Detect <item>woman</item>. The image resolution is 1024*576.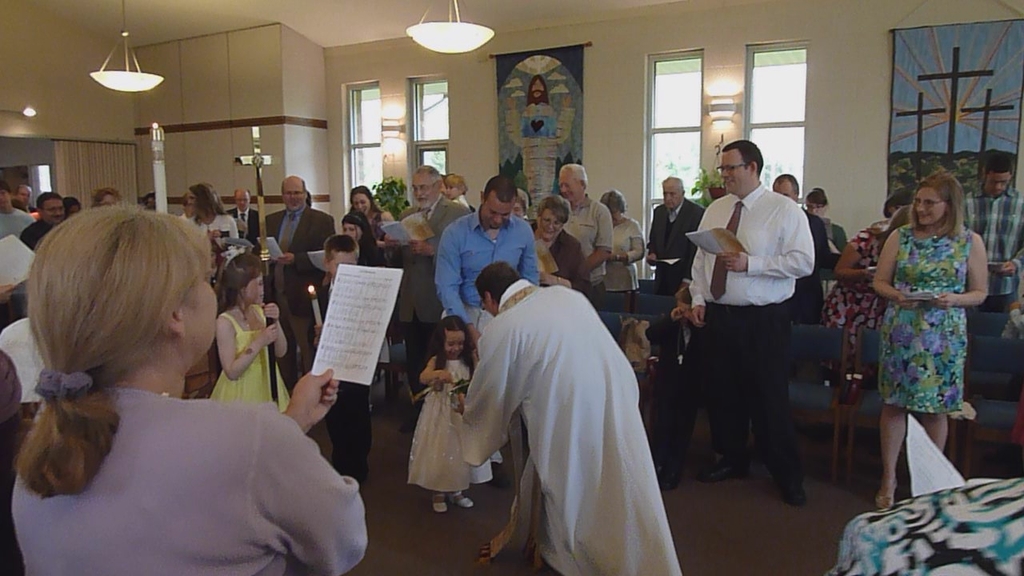
x1=354 y1=184 x2=393 y2=234.
